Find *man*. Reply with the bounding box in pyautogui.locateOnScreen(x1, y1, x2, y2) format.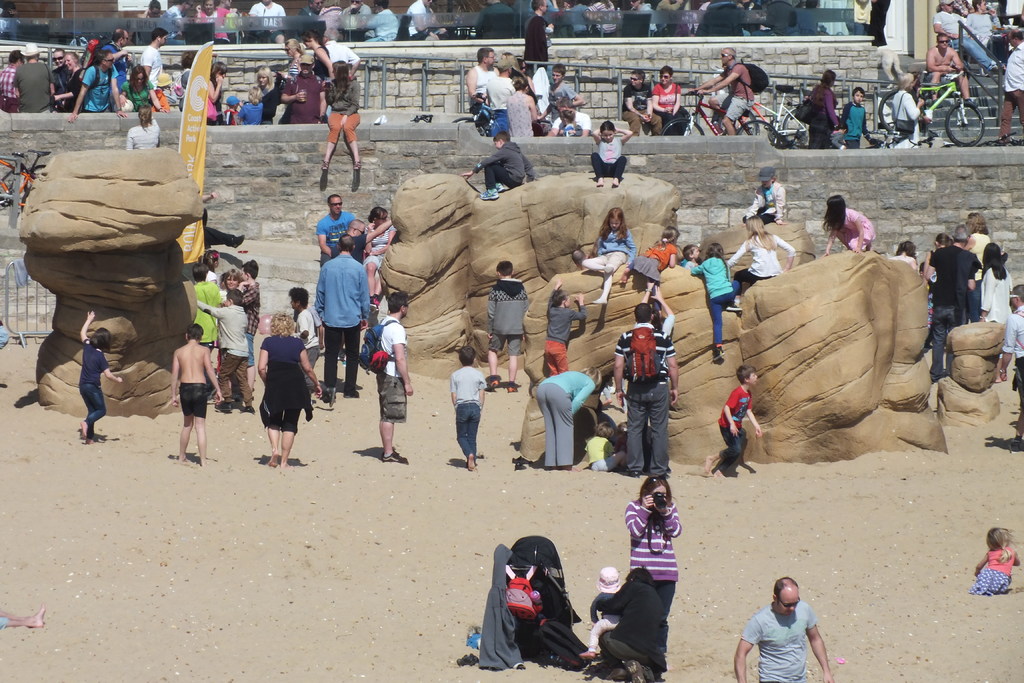
pyautogui.locateOnScreen(197, 0, 228, 56).
